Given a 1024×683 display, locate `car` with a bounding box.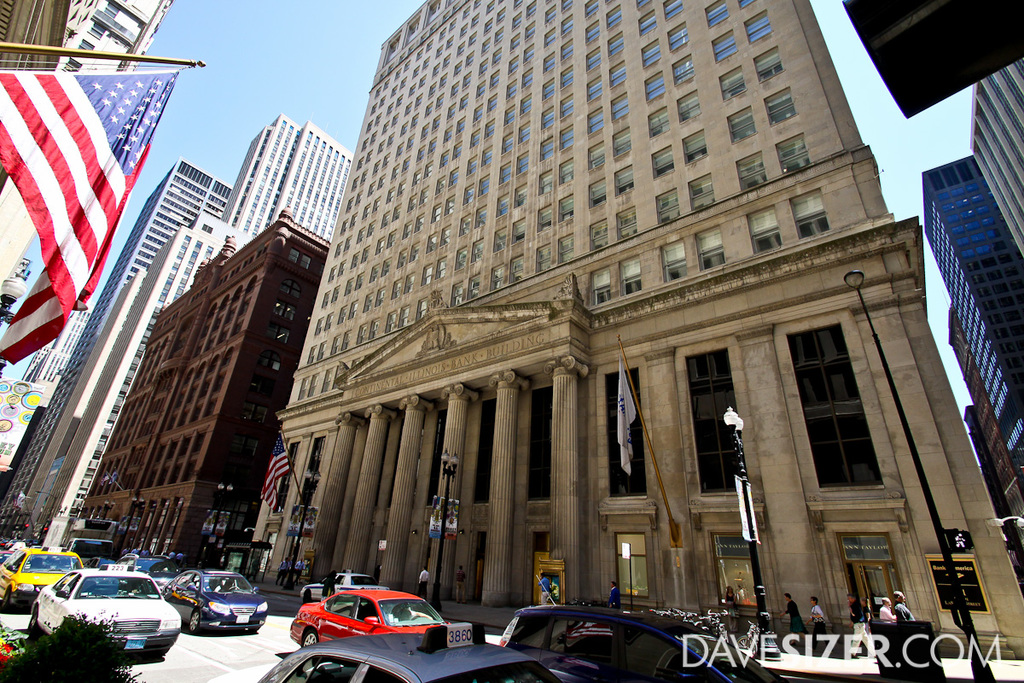
Located: {"left": 0, "top": 541, "right": 29, "bottom": 565}.
